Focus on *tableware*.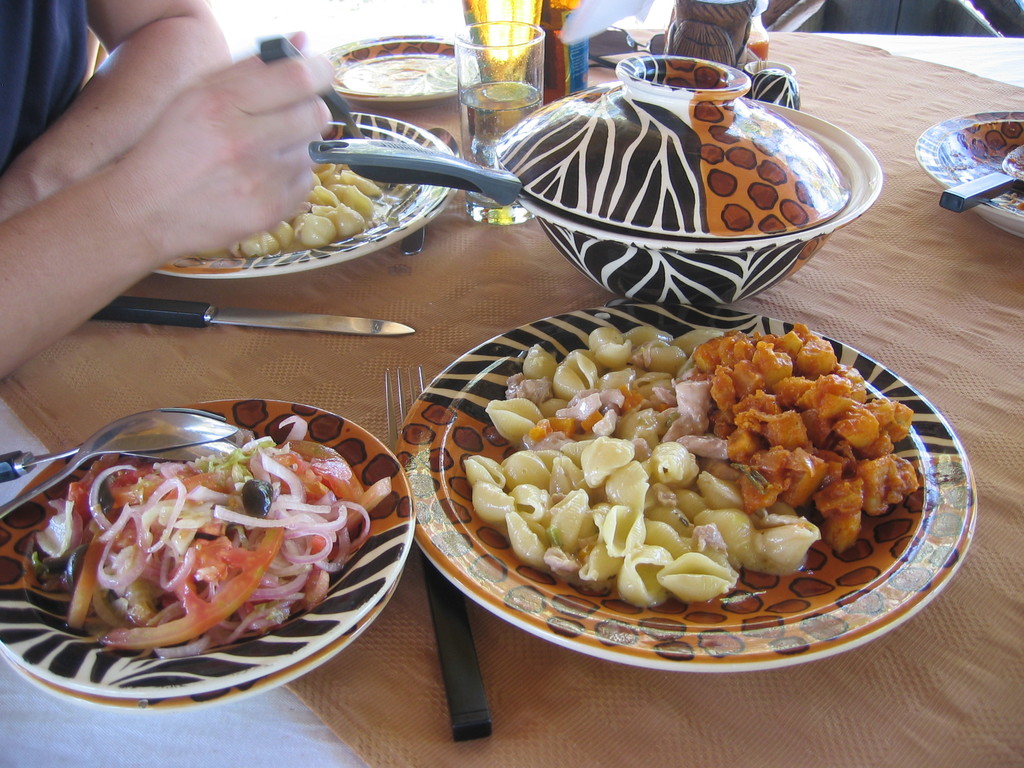
Focused at {"x1": 0, "y1": 385, "x2": 411, "y2": 713}.
